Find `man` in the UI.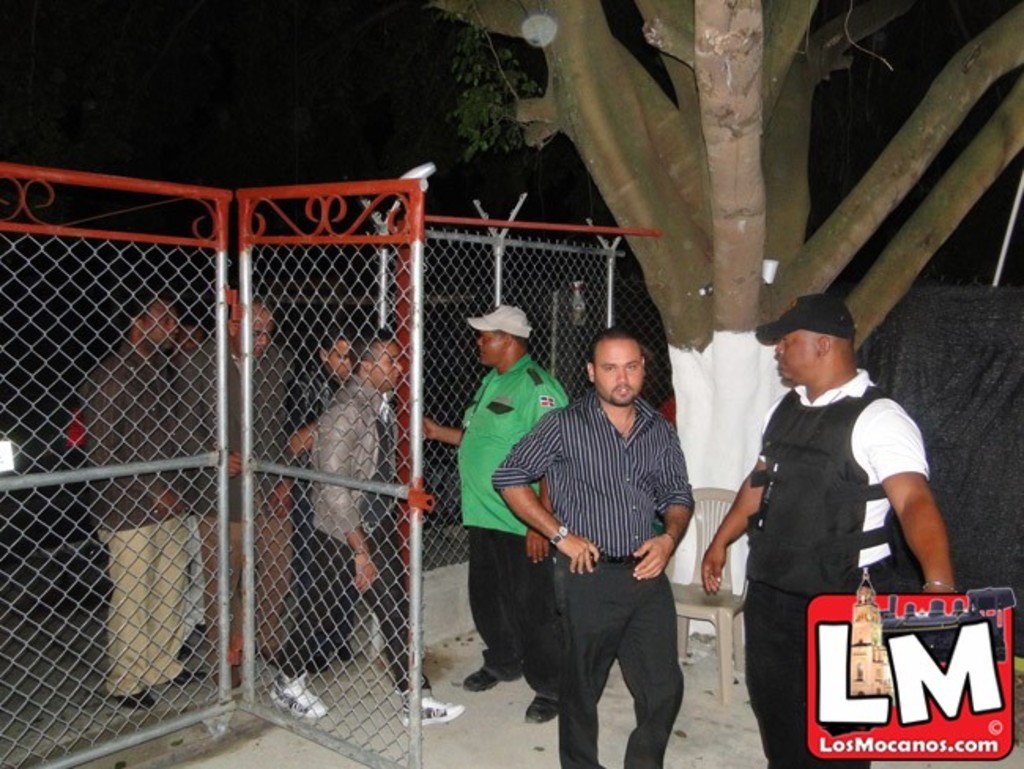
UI element at 498:299:714:760.
